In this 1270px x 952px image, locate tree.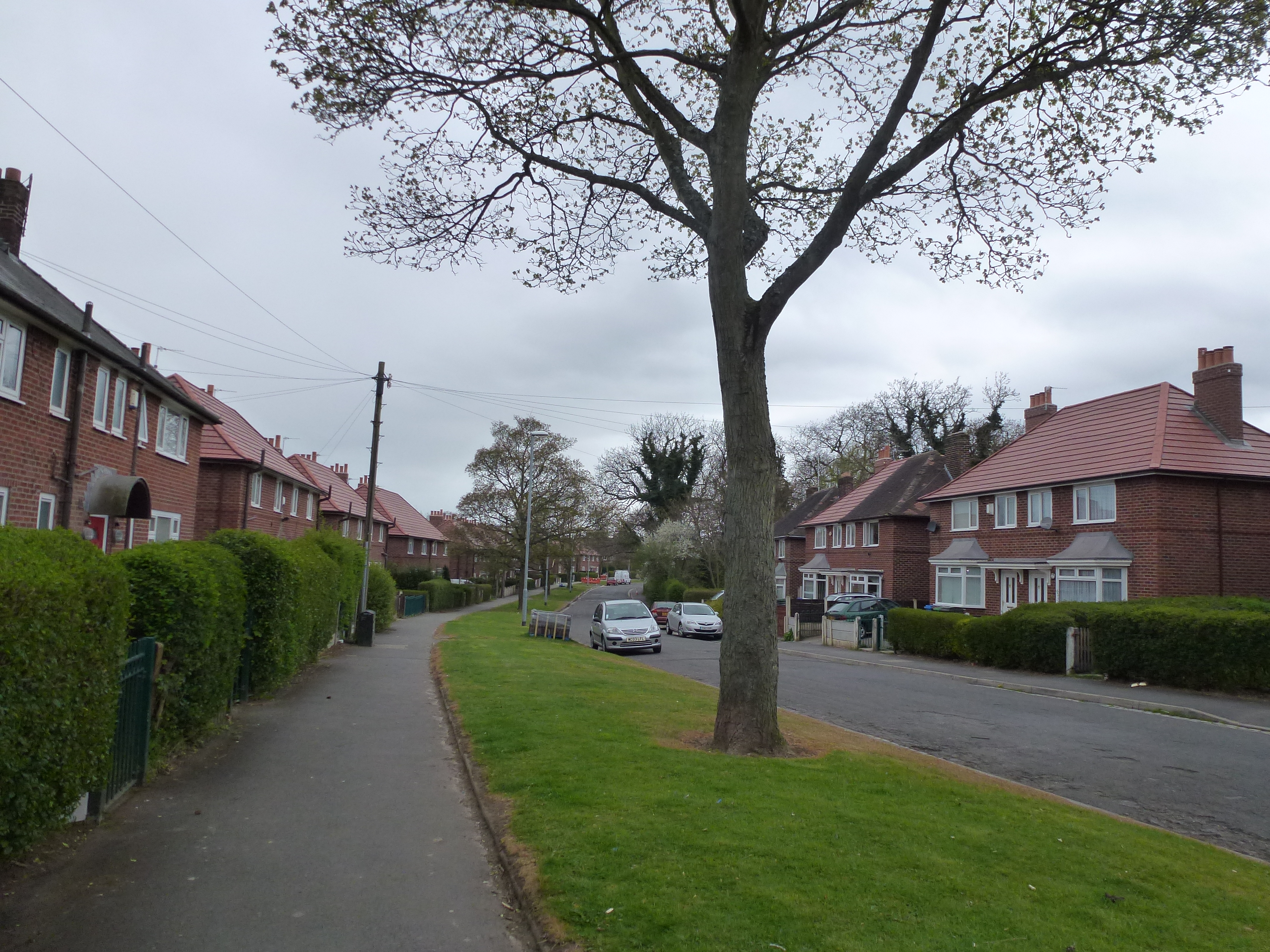
Bounding box: Rect(76, 6, 353, 204).
